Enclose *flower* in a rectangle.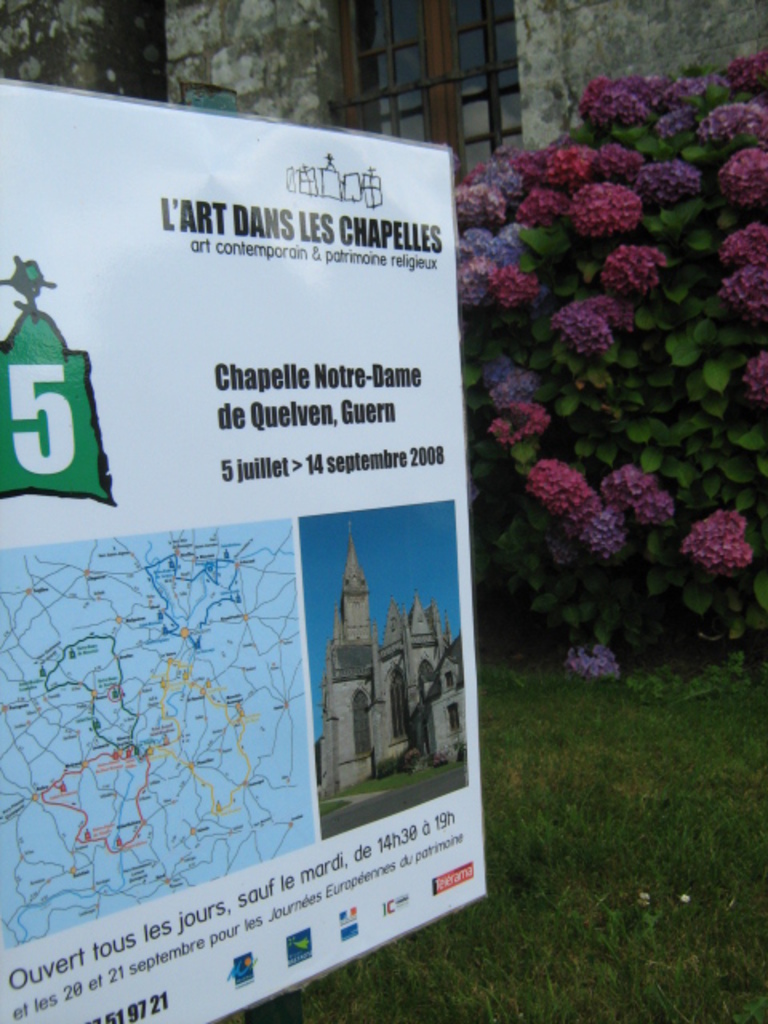
[488,397,546,445].
